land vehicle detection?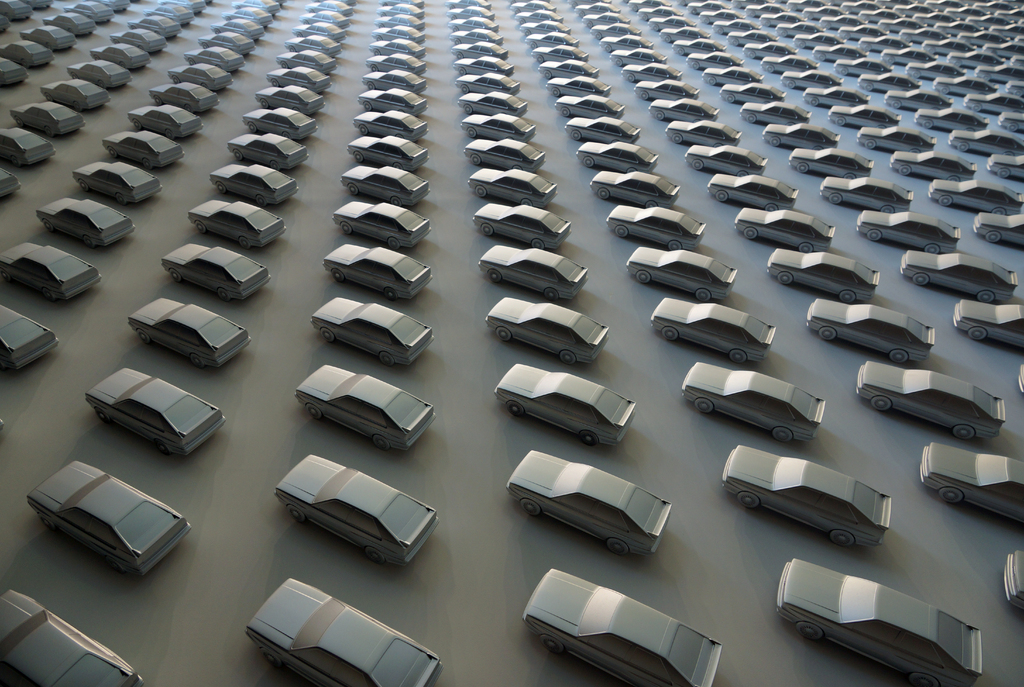
Rect(876, 0, 916, 8)
